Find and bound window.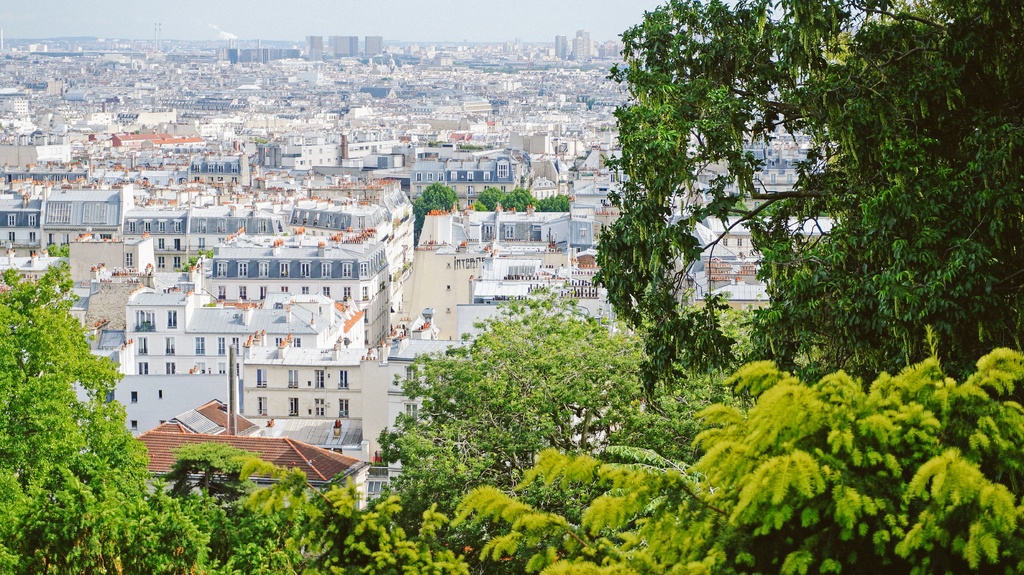
Bound: box=[416, 173, 421, 183].
